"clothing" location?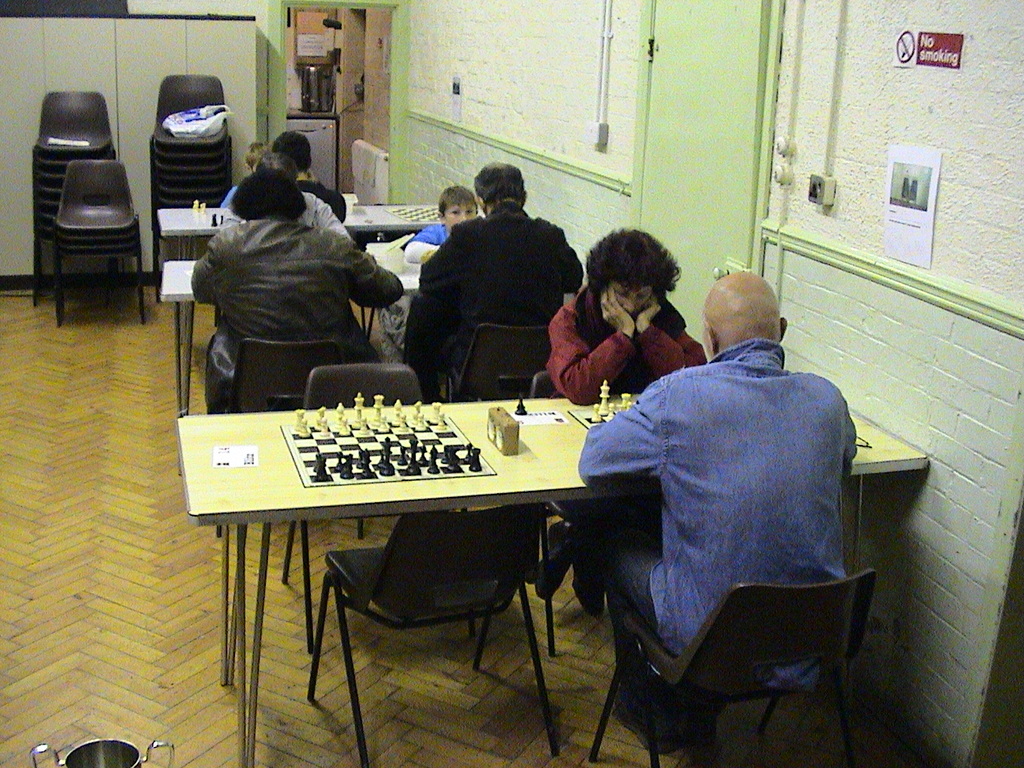
572:303:879:709
